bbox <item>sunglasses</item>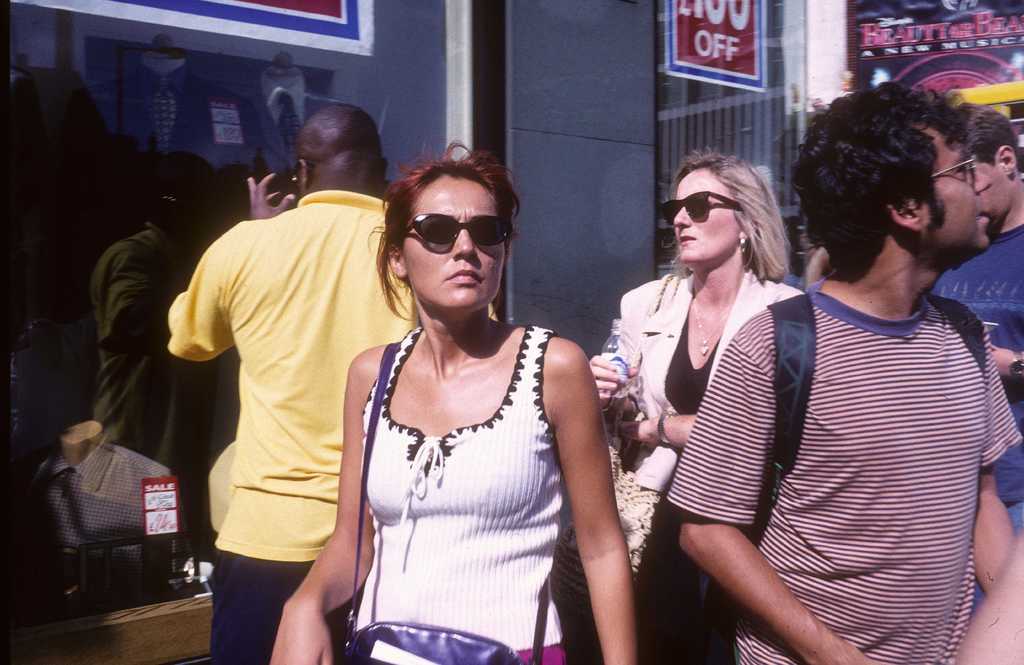
bbox=[652, 189, 747, 230]
